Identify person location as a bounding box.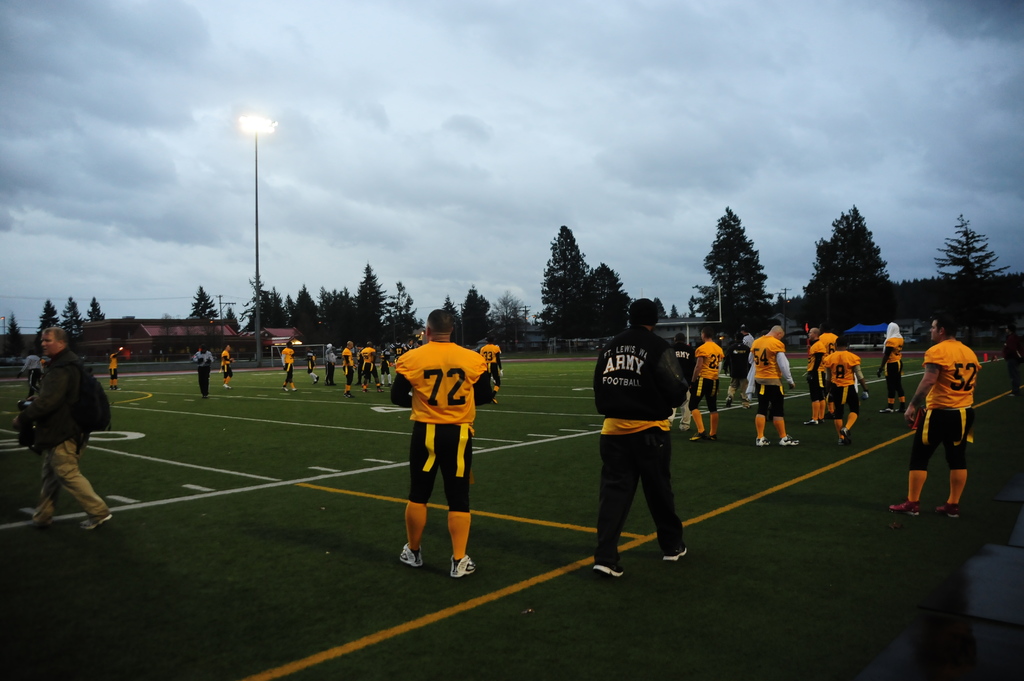
bbox(800, 324, 829, 424).
